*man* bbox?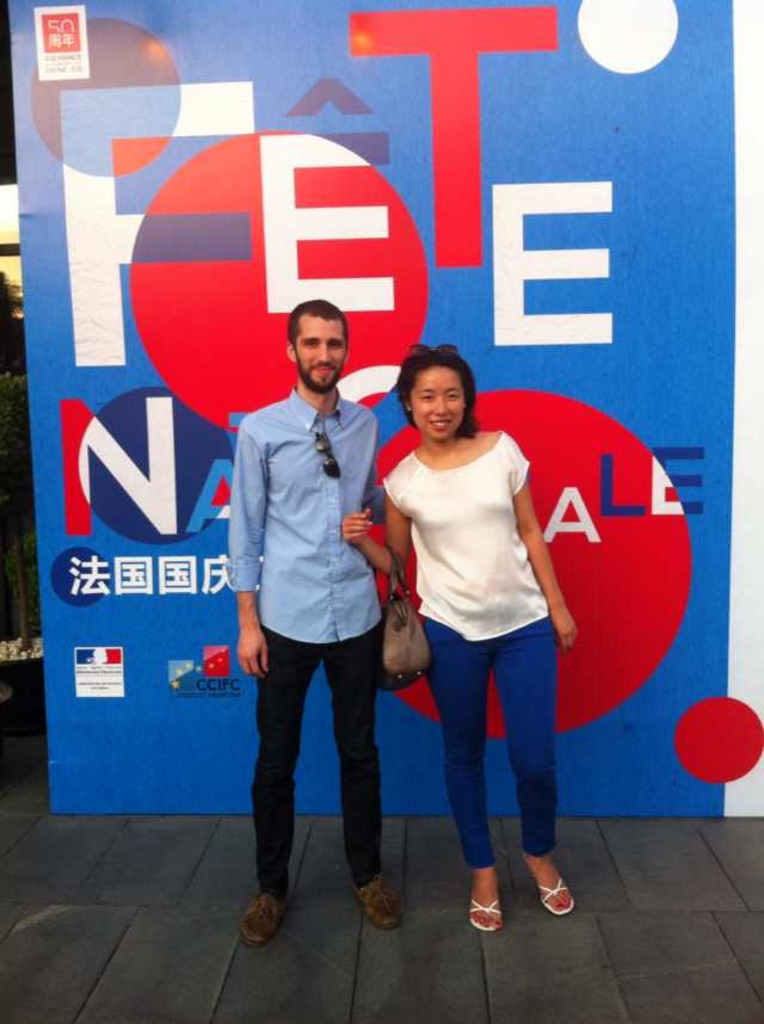
bbox=[221, 284, 417, 926]
